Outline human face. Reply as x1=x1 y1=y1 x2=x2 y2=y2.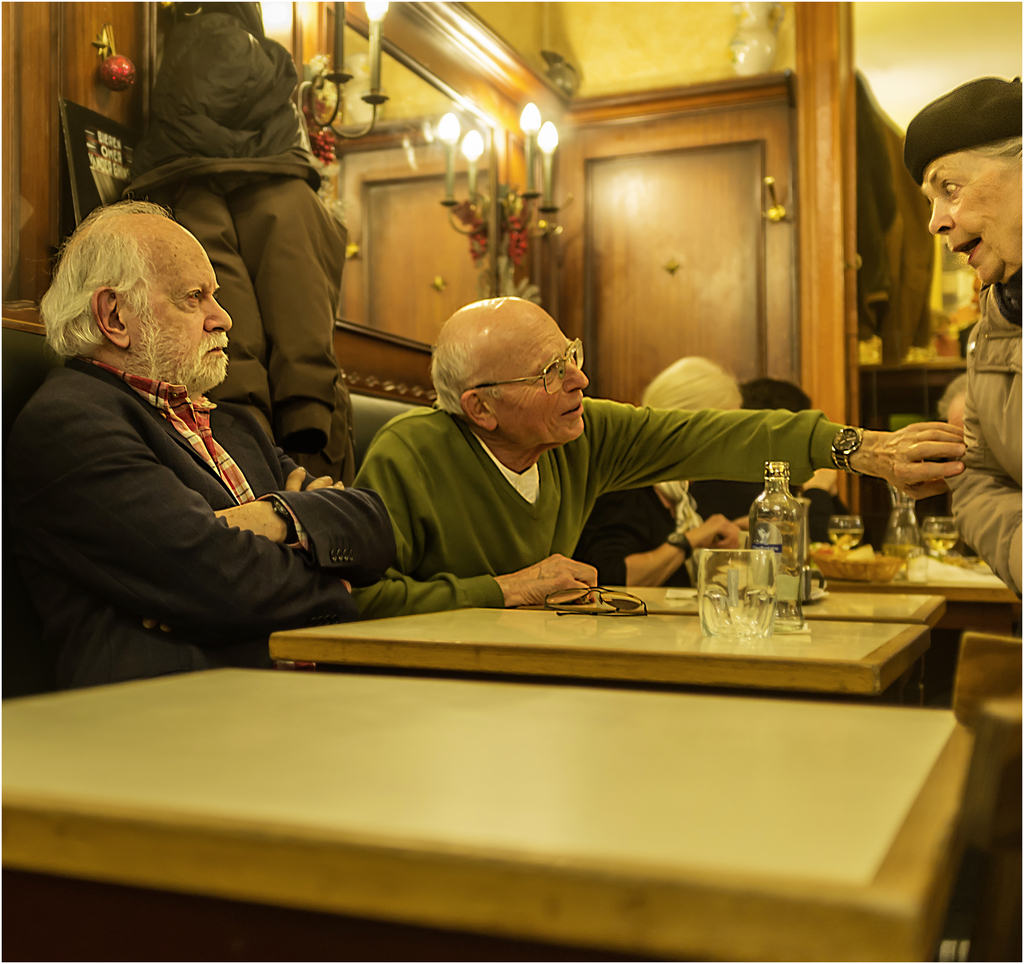
x1=497 y1=336 x2=587 y2=447.
